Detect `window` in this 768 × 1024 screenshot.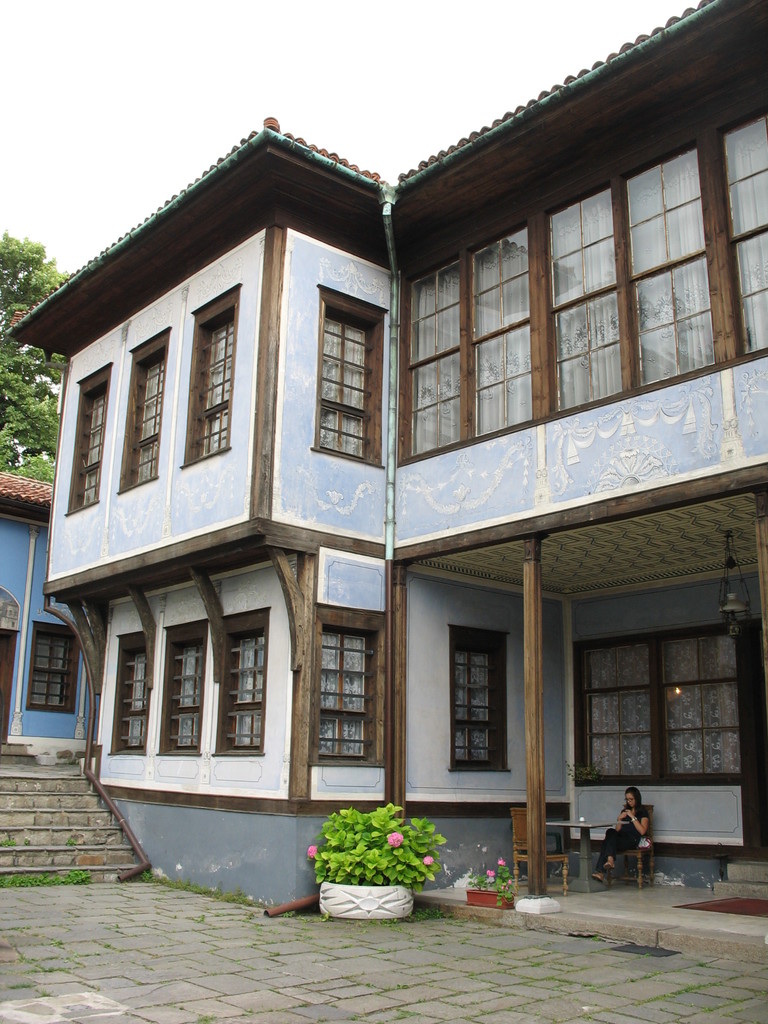
Detection: bbox=(119, 326, 170, 493).
